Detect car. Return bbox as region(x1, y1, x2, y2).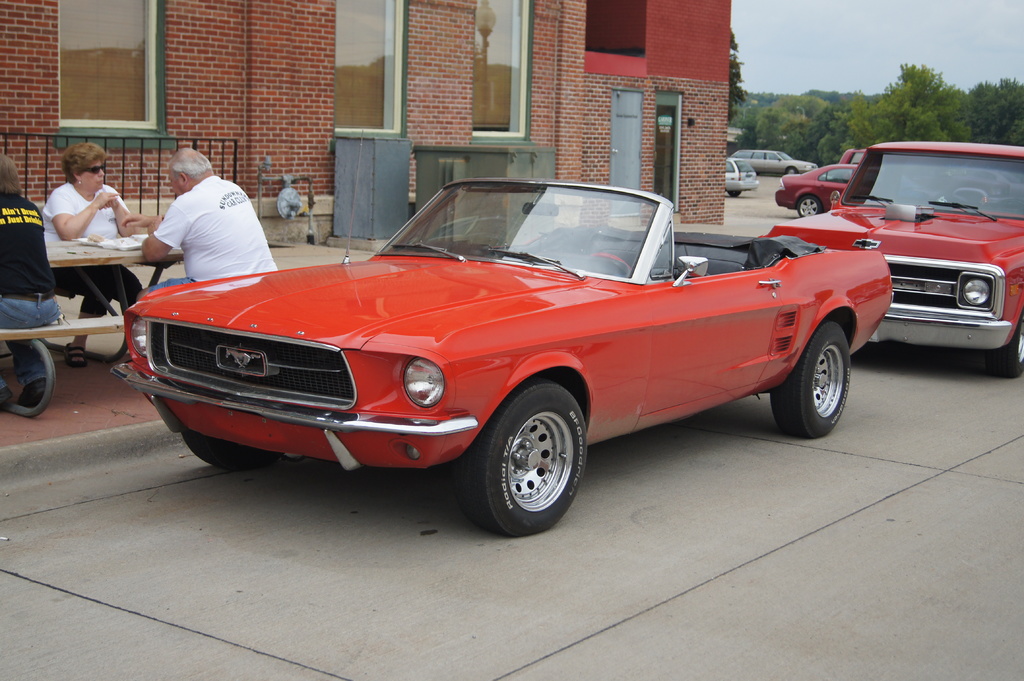
region(111, 180, 889, 536).
